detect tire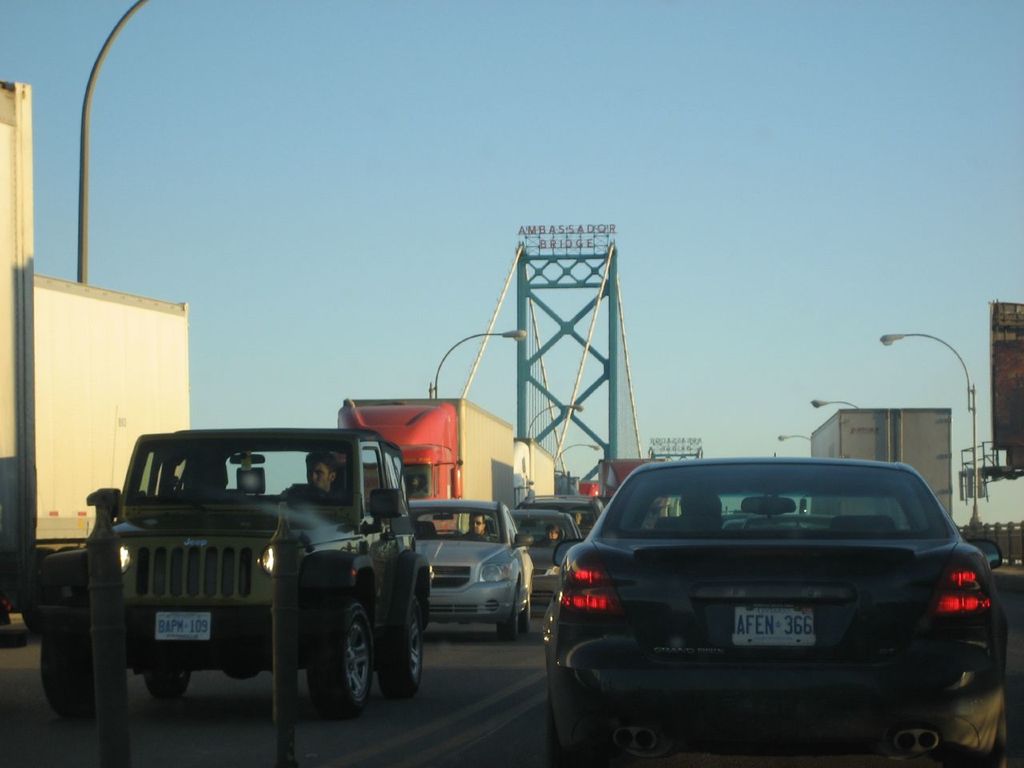
bbox=(38, 620, 112, 726)
